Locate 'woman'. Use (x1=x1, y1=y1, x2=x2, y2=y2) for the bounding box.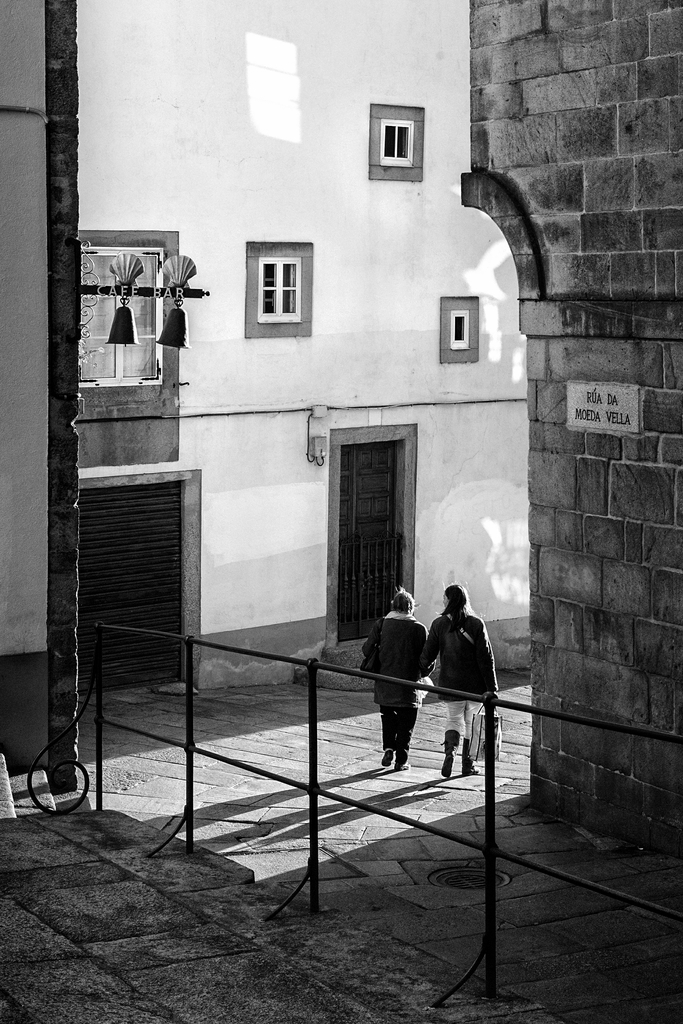
(x1=360, y1=588, x2=437, y2=770).
